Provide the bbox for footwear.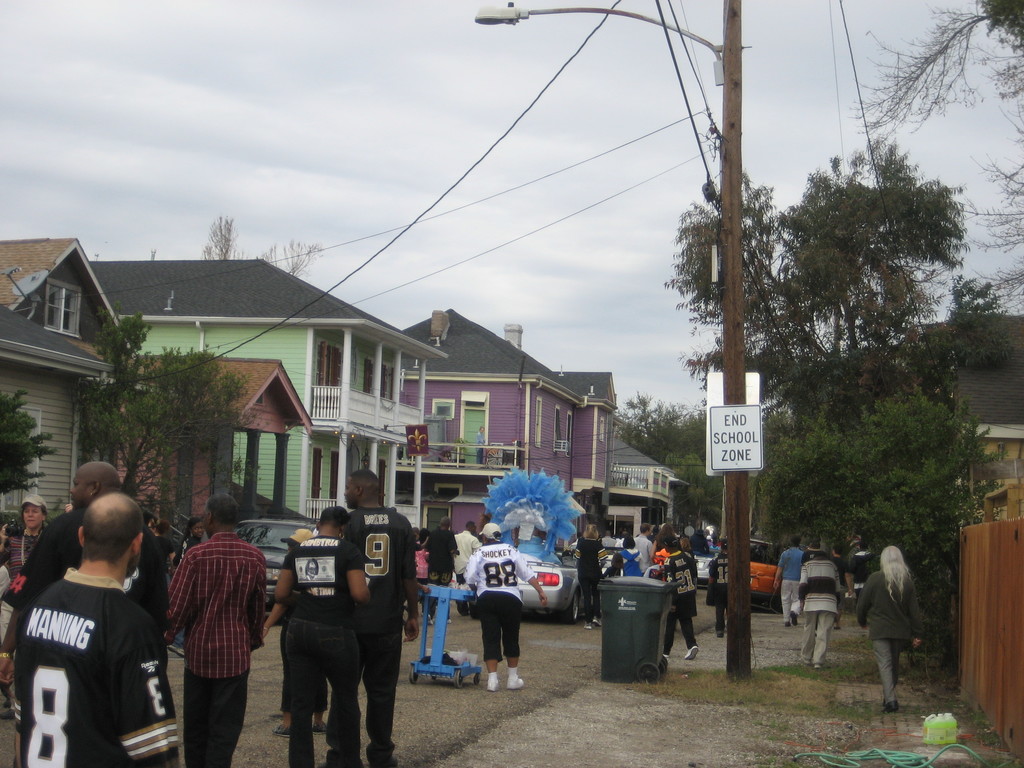
bbox=[789, 611, 800, 623].
